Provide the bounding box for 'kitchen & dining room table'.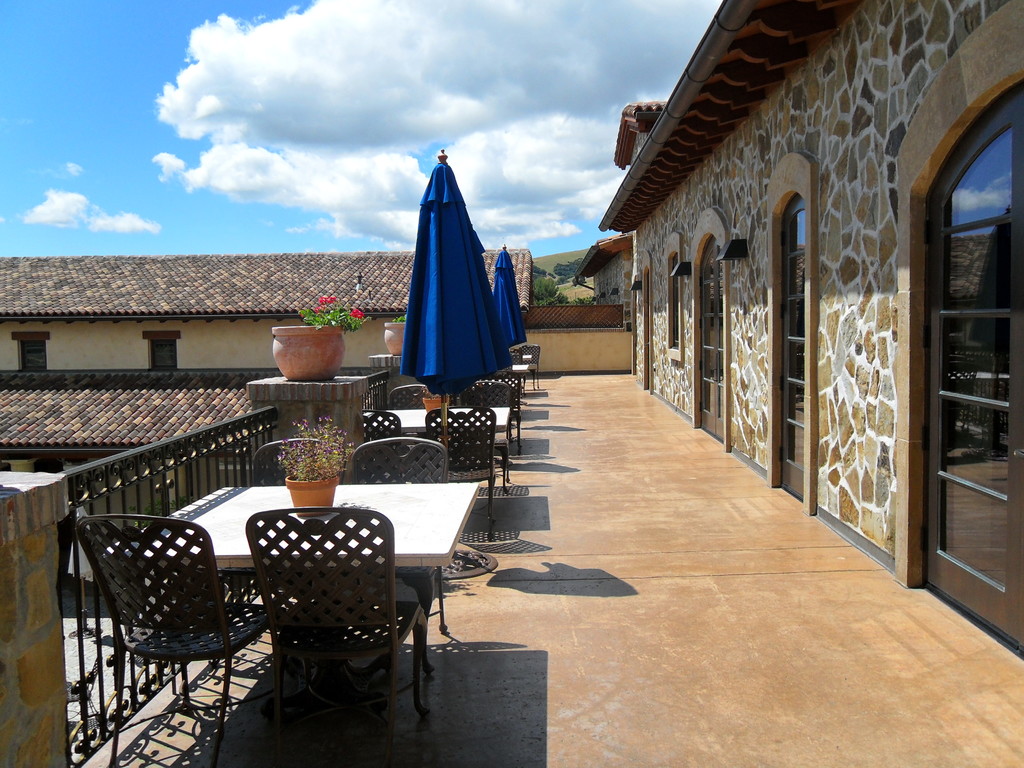
detection(94, 495, 512, 741).
